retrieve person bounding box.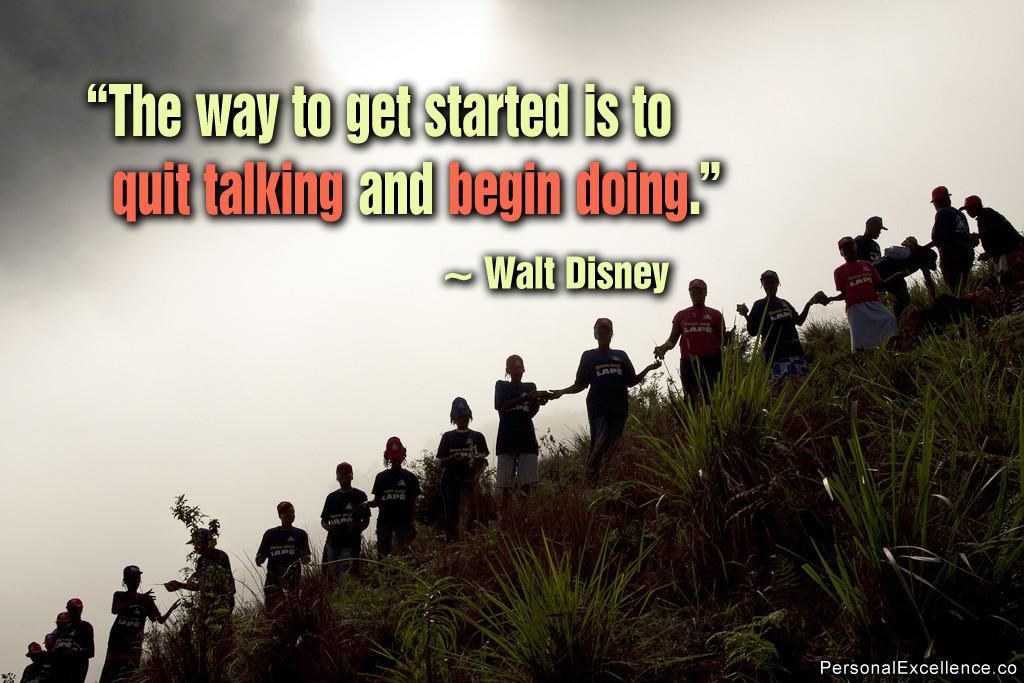
Bounding box: 17:641:51:682.
